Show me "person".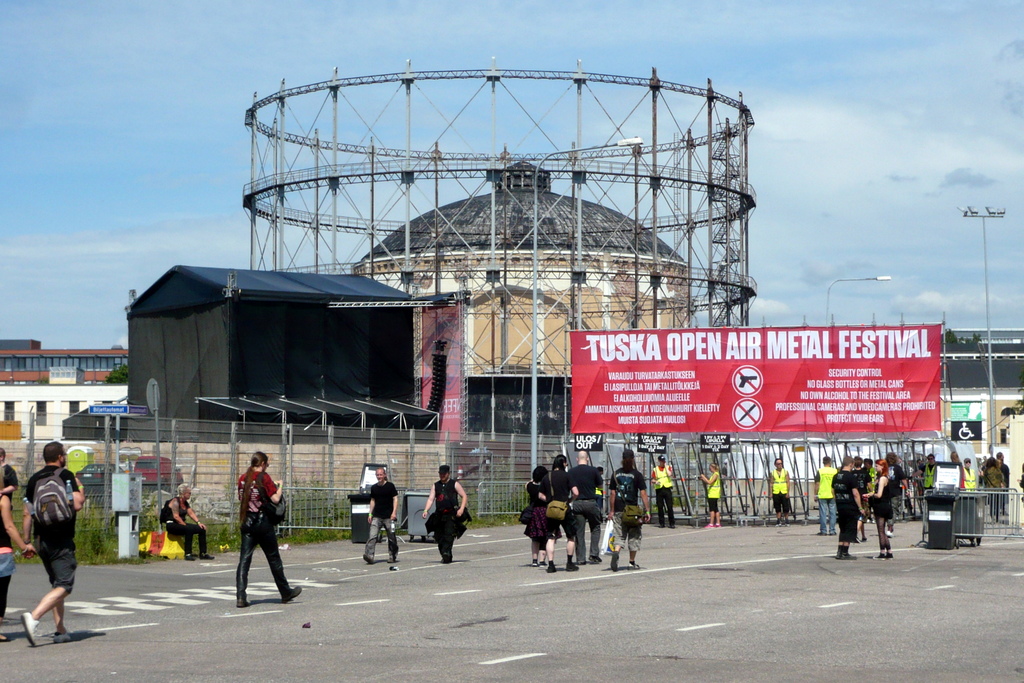
"person" is here: [834,457,866,564].
